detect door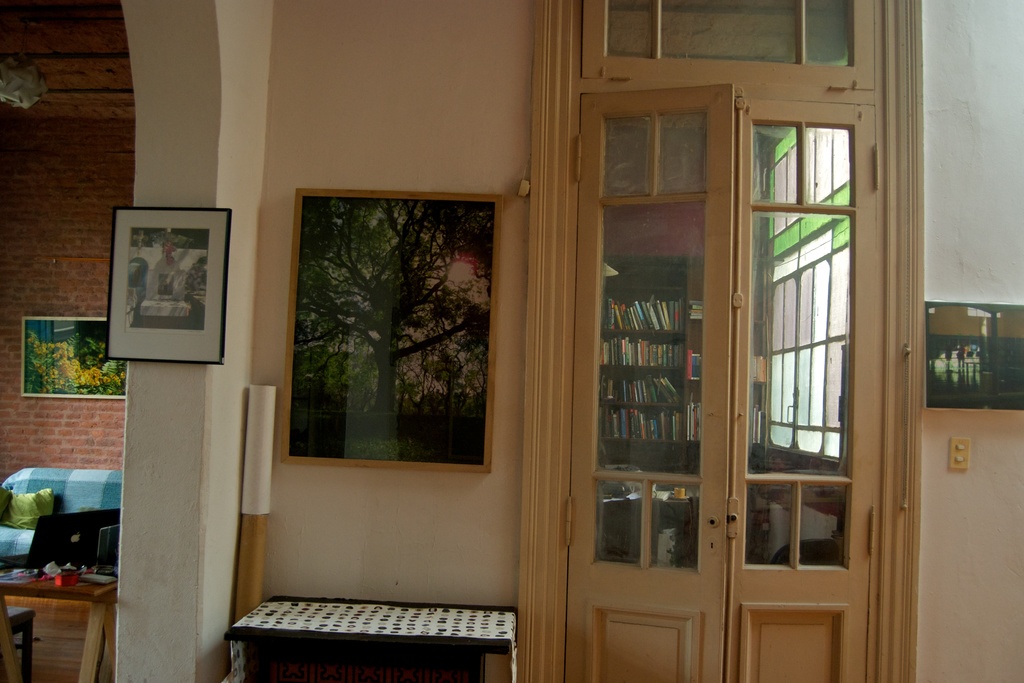
586/60/883/674
